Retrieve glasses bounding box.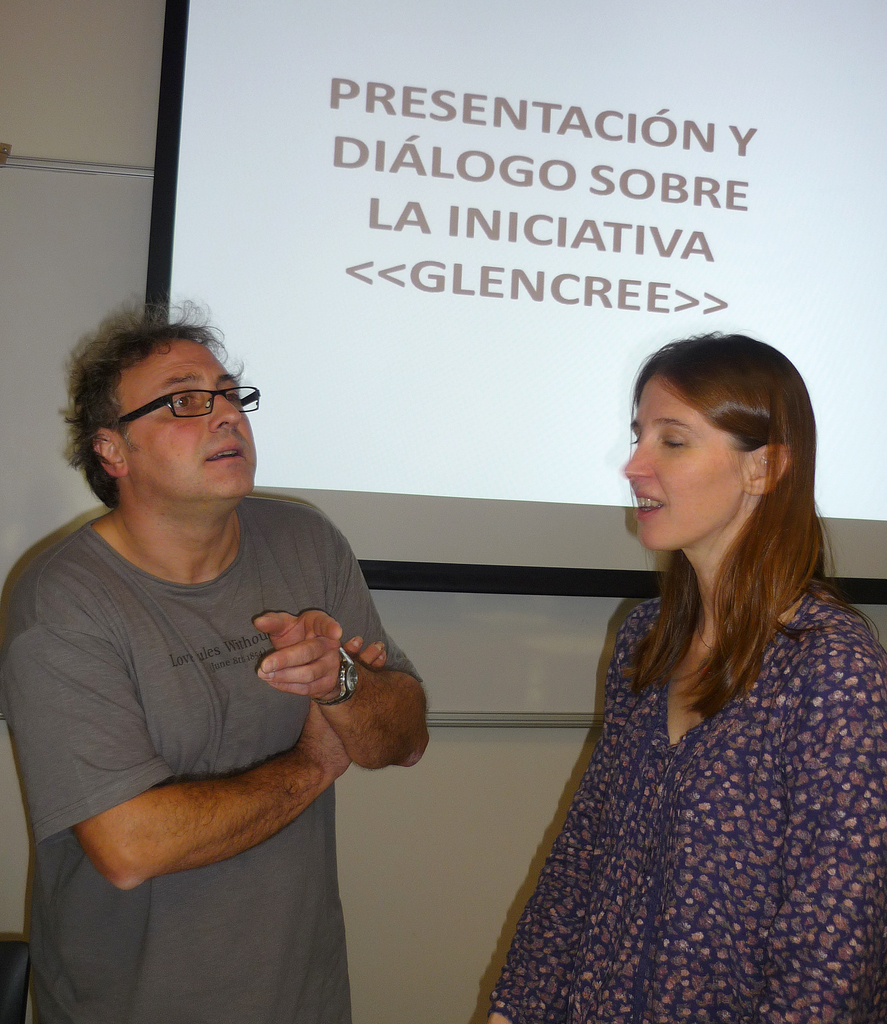
Bounding box: <bbox>80, 381, 248, 437</bbox>.
